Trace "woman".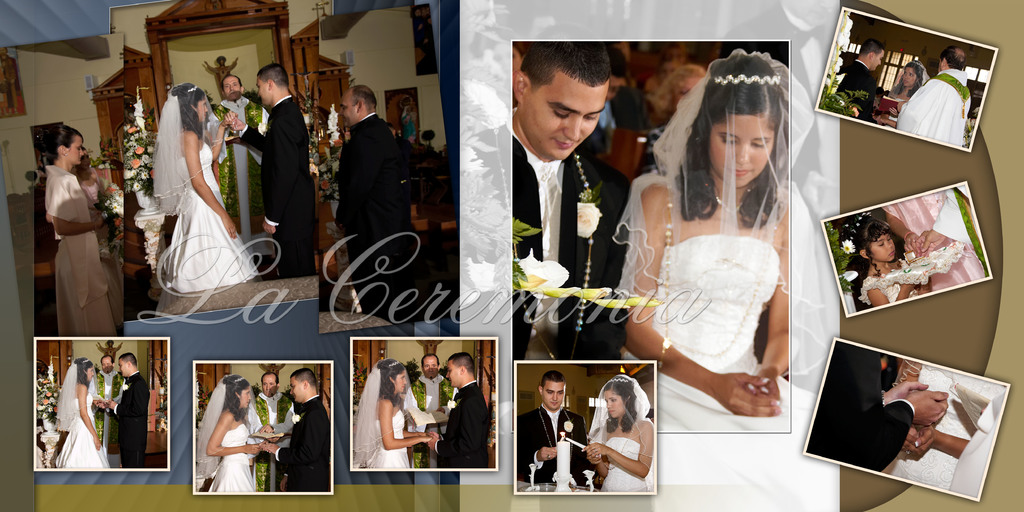
Traced to (624,62,816,438).
